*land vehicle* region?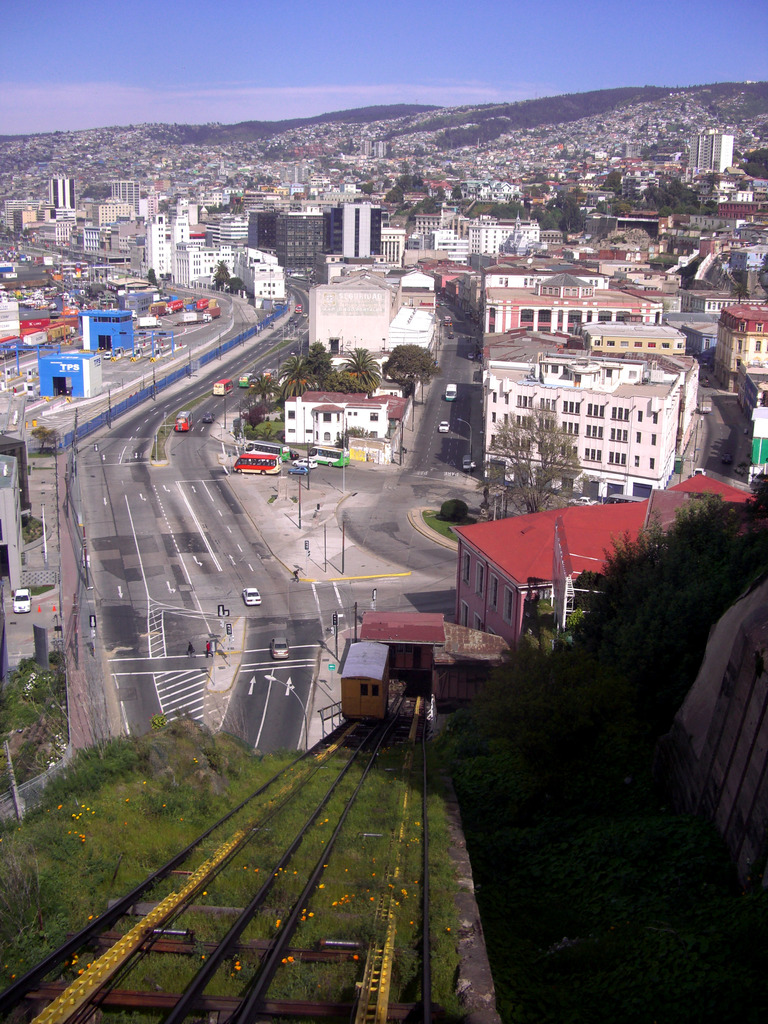
box(292, 458, 319, 470)
